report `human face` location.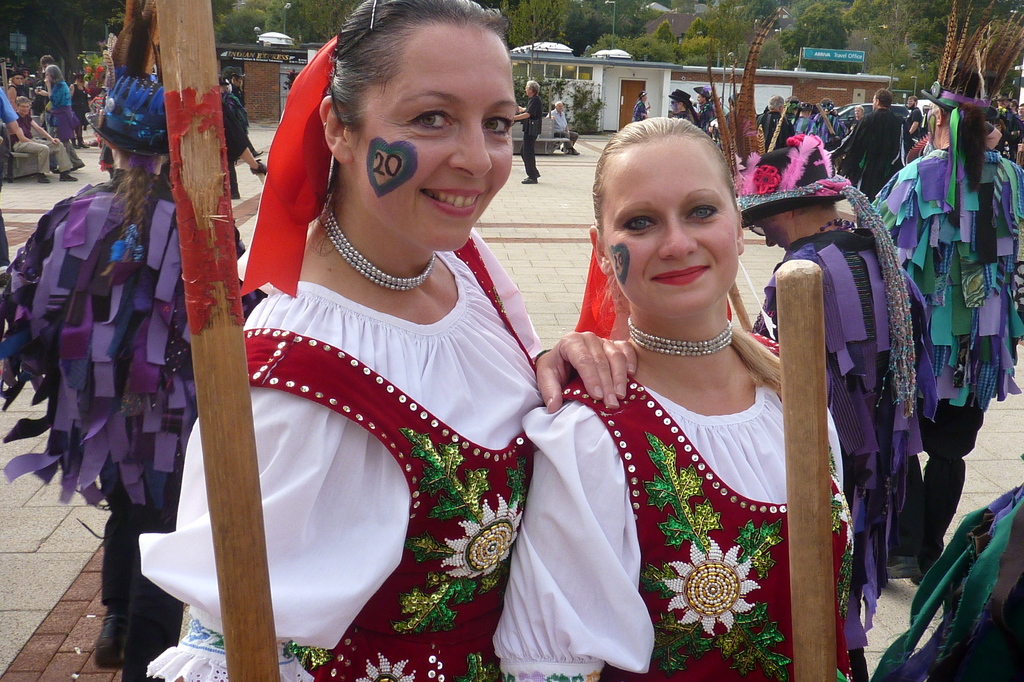
Report: bbox=(697, 94, 703, 105).
